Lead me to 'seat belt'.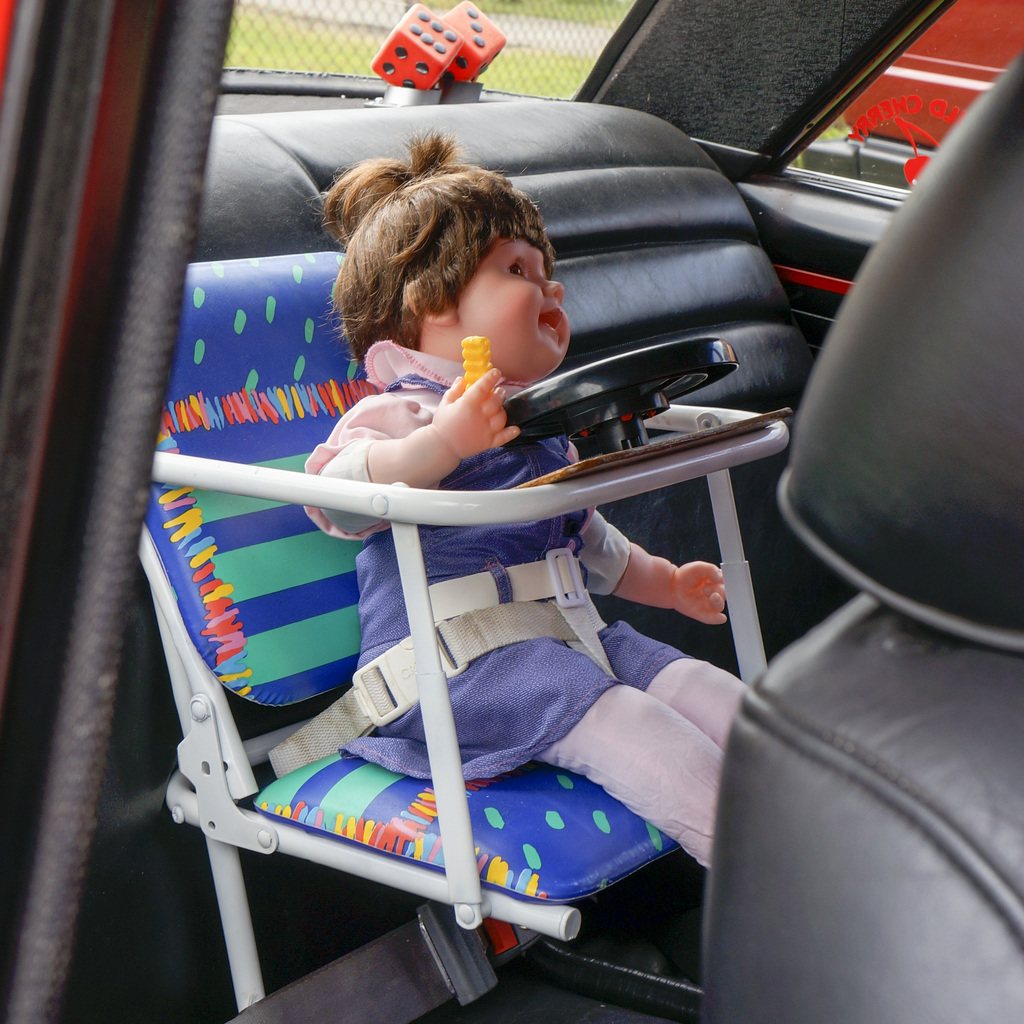
Lead to box=[224, 903, 534, 1023].
